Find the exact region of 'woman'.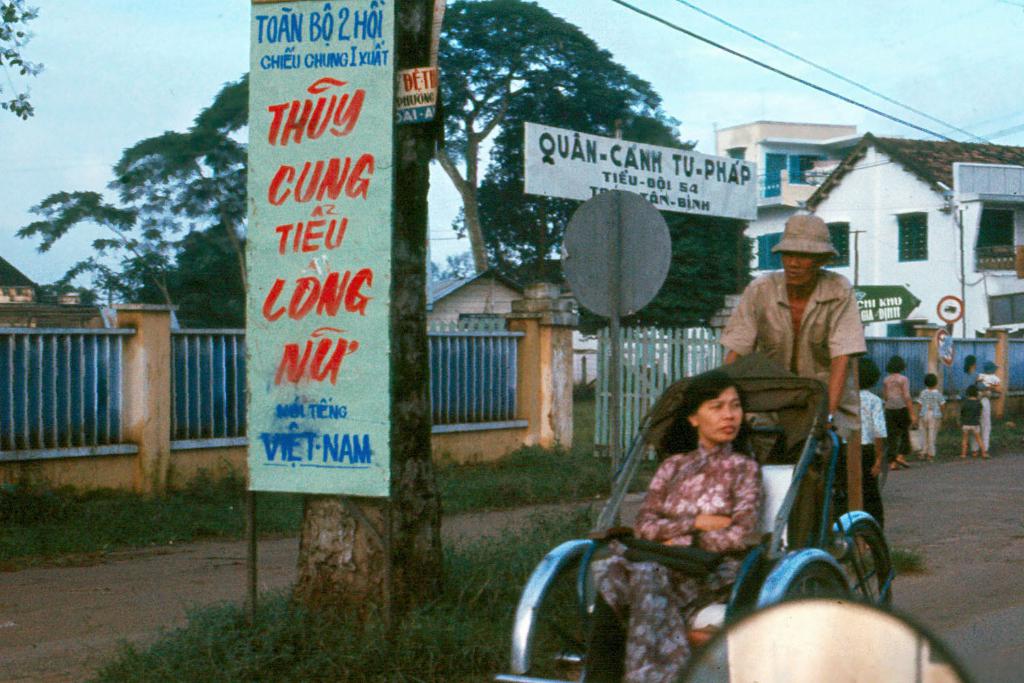
Exact region: {"x1": 574, "y1": 374, "x2": 768, "y2": 682}.
